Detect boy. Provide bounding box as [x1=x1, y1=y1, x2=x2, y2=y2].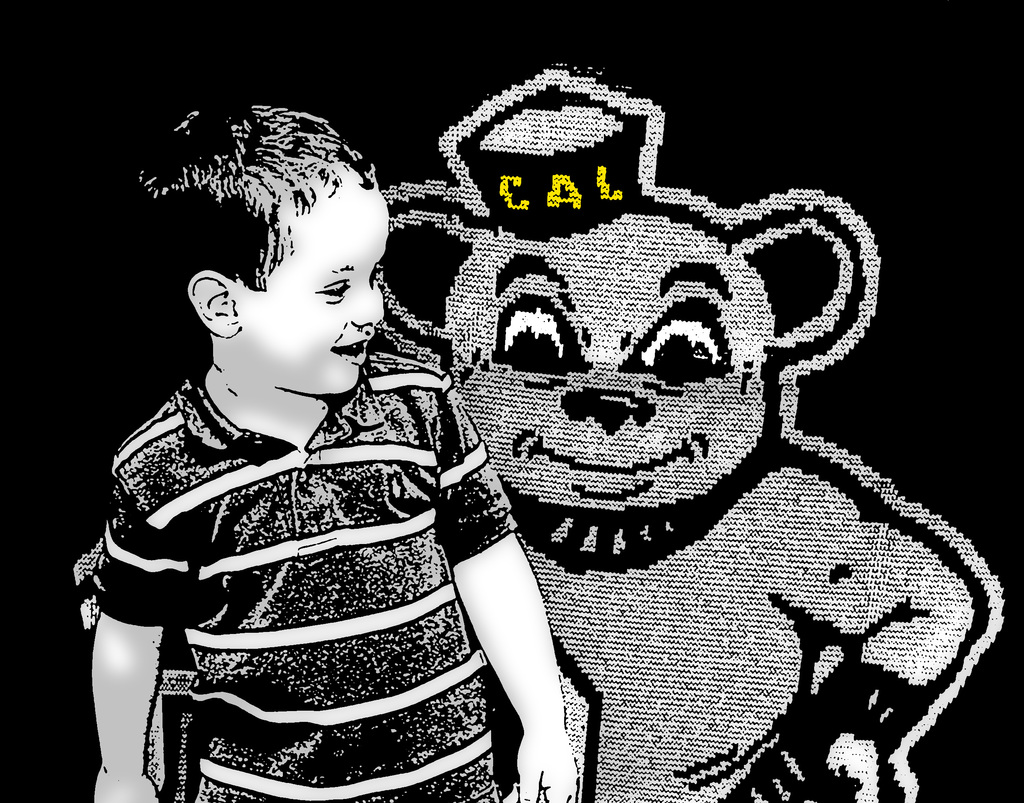
[x1=89, y1=94, x2=582, y2=802].
